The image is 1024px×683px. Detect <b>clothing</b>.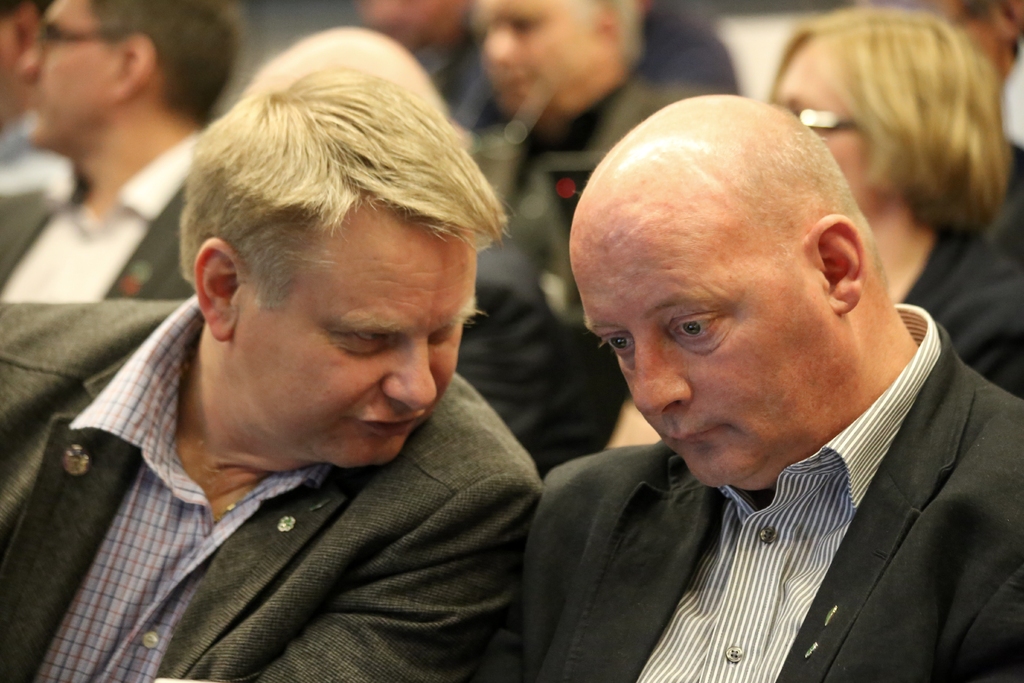
Detection: Rect(458, 248, 561, 443).
